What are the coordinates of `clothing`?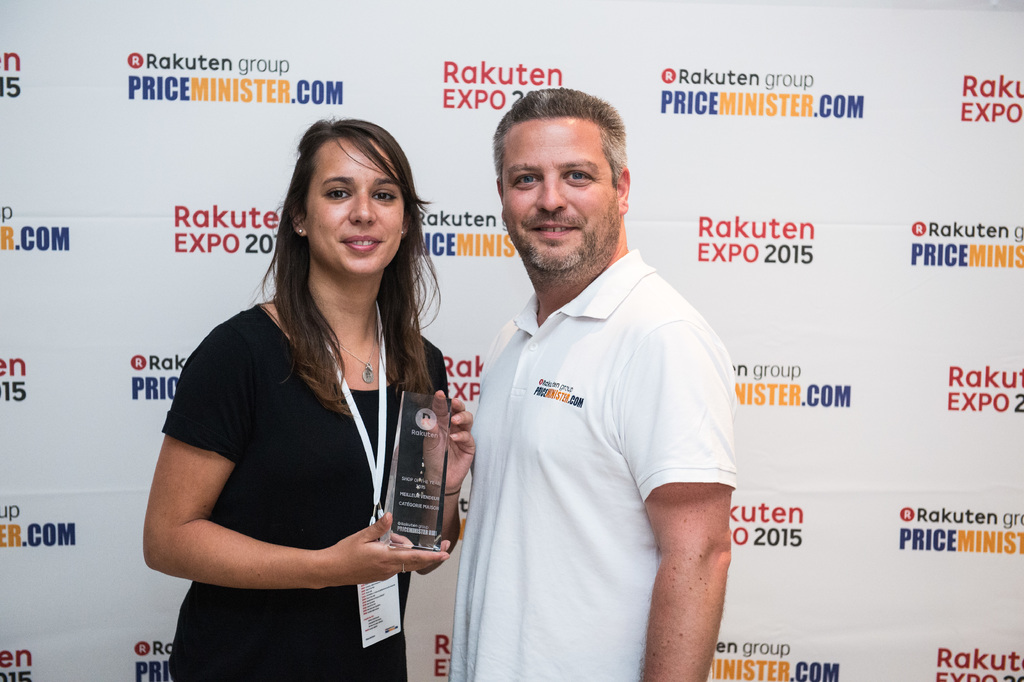
[163,306,447,681].
